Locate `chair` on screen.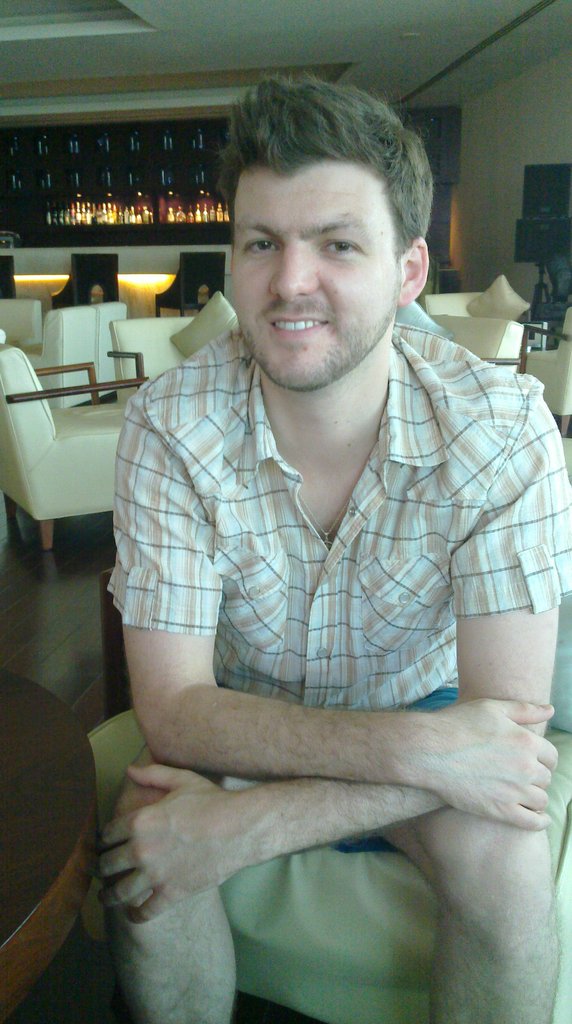
On screen at Rect(417, 272, 530, 326).
